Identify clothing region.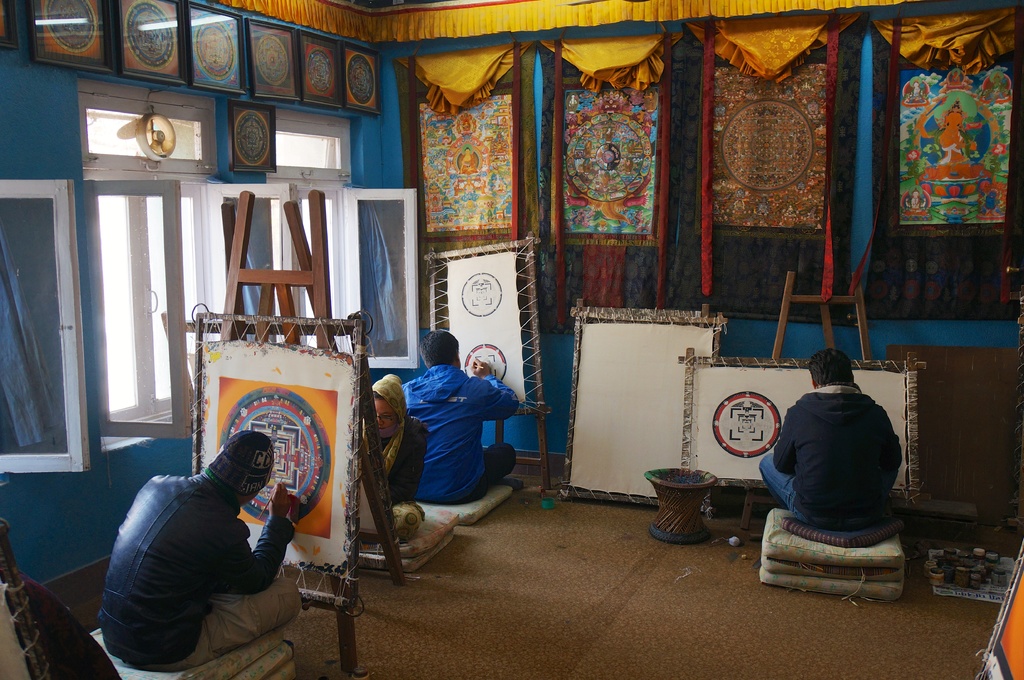
Region: [left=401, top=363, right=519, bottom=501].
